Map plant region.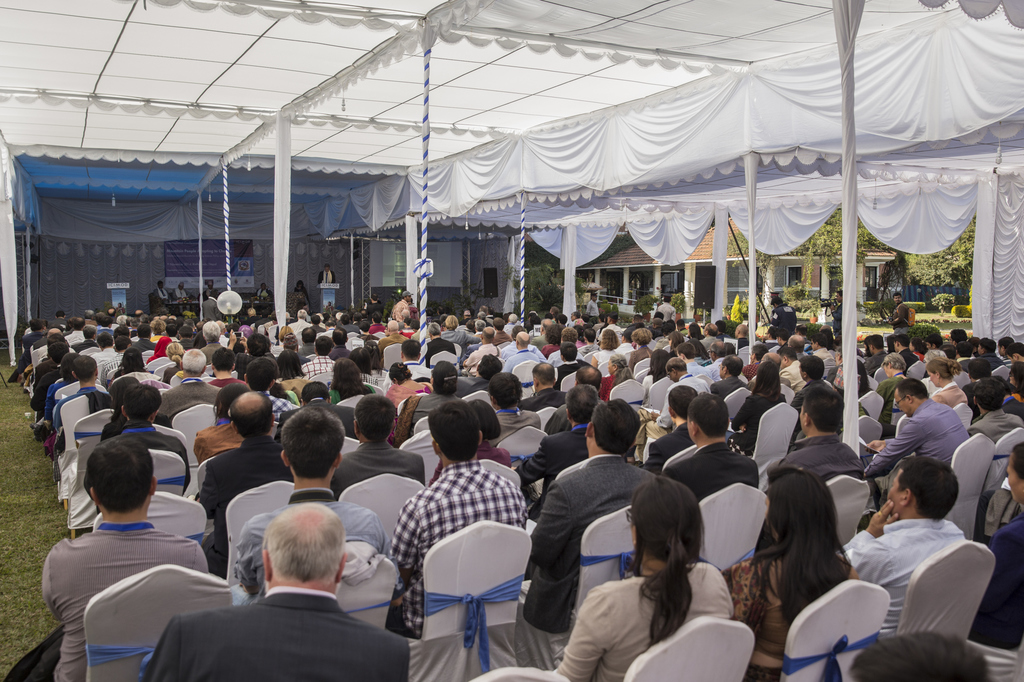
Mapped to 669 289 686 322.
